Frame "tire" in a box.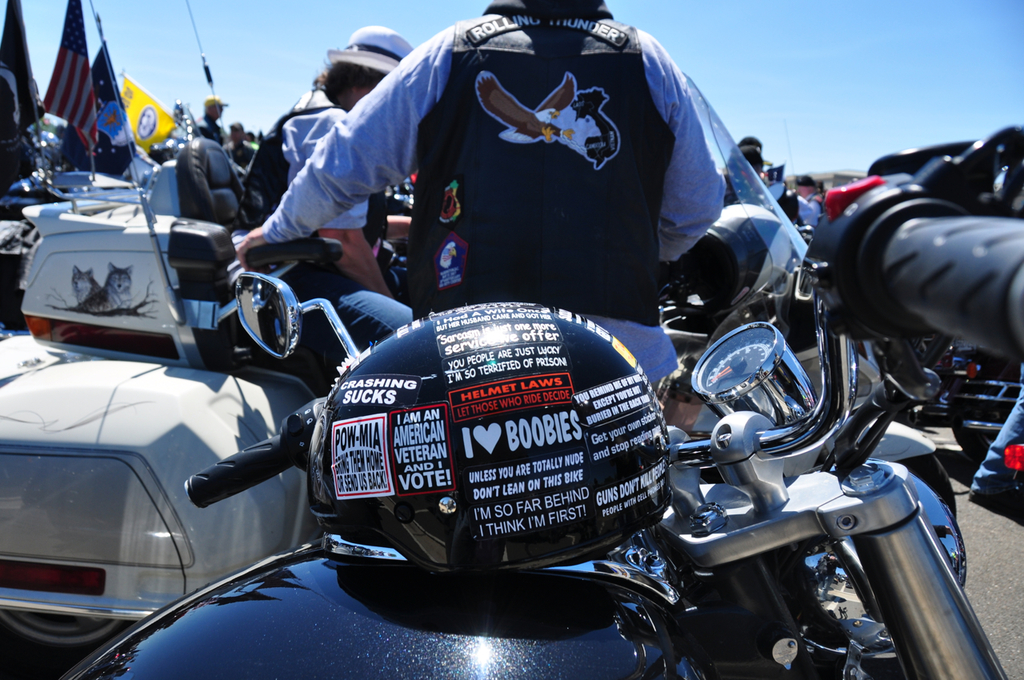
bbox=[900, 452, 957, 520].
